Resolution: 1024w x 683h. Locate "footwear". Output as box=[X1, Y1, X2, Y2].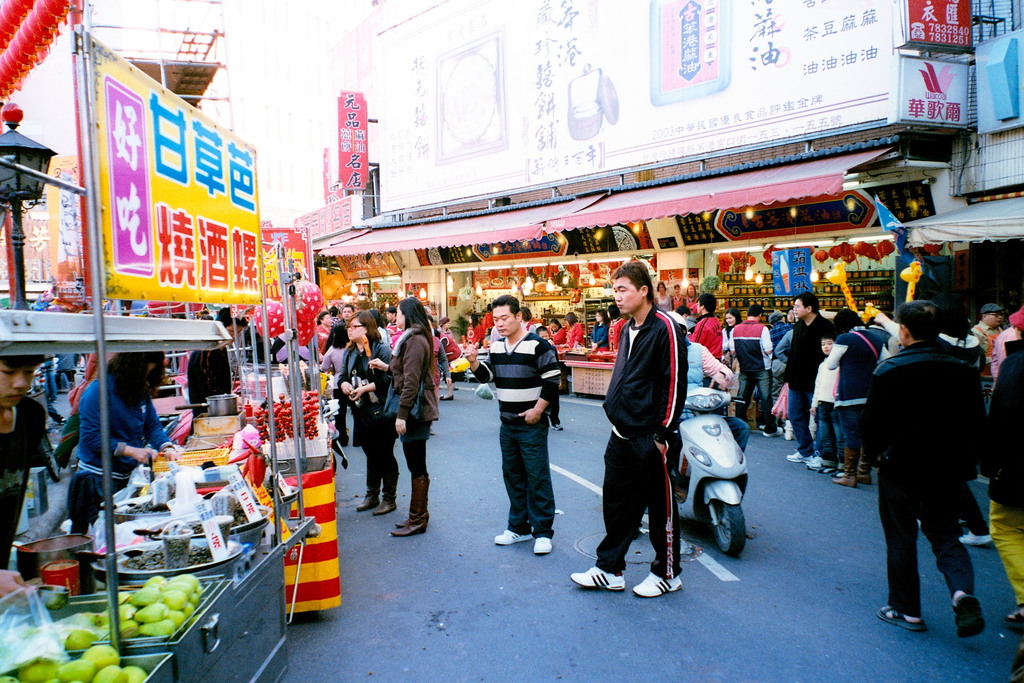
box=[571, 564, 626, 591].
